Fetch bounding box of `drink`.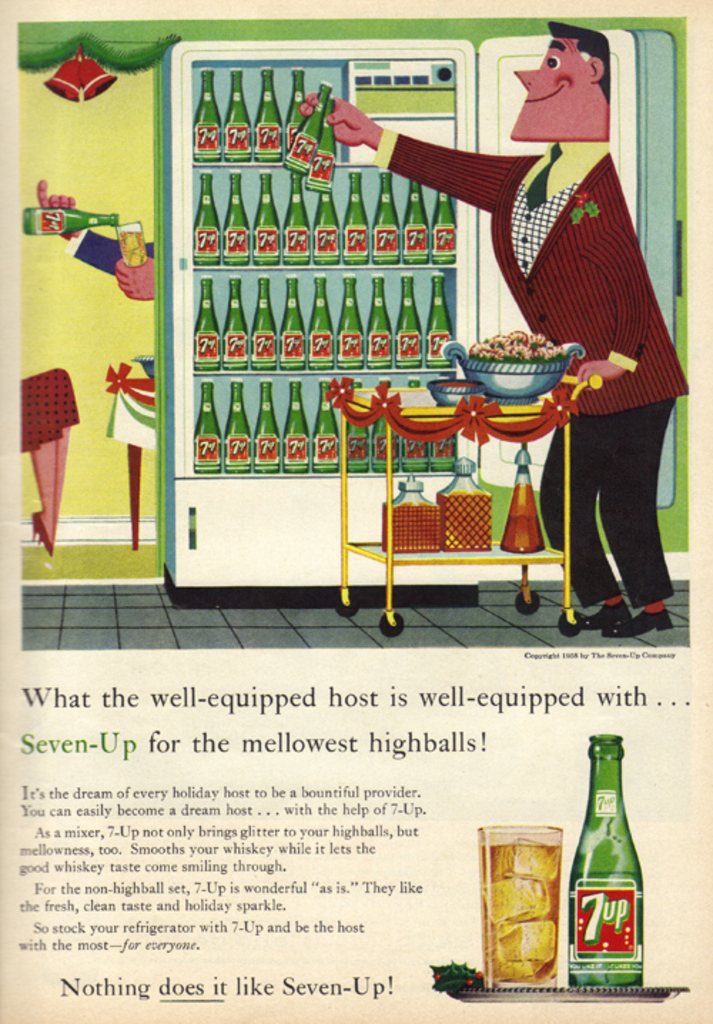
Bbox: region(304, 101, 337, 191).
